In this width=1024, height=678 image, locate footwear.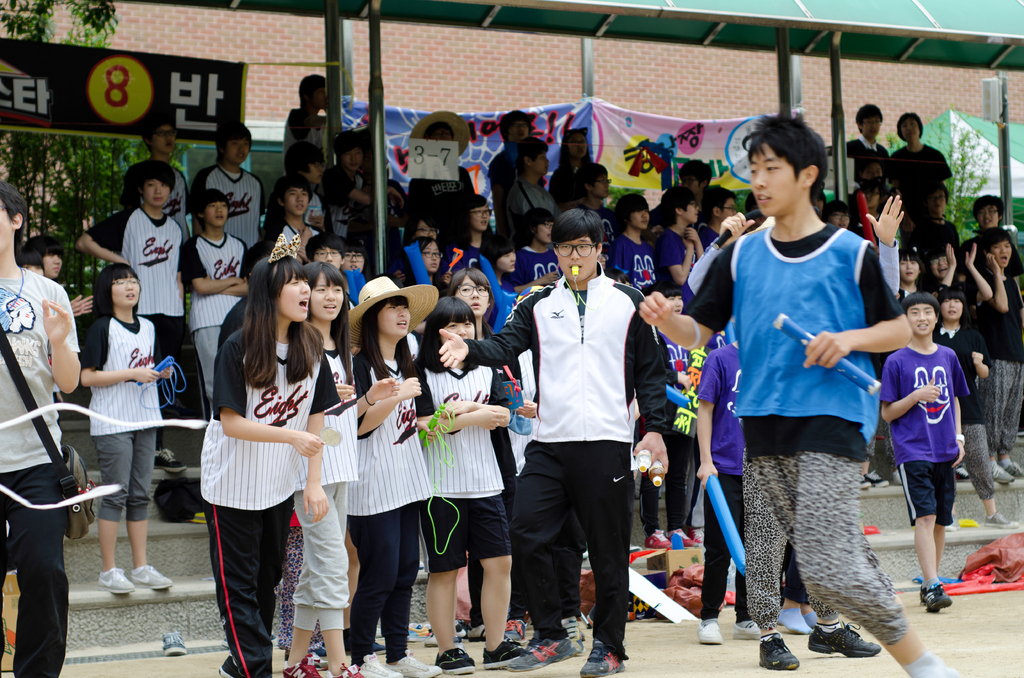
Bounding box: rect(578, 641, 627, 677).
